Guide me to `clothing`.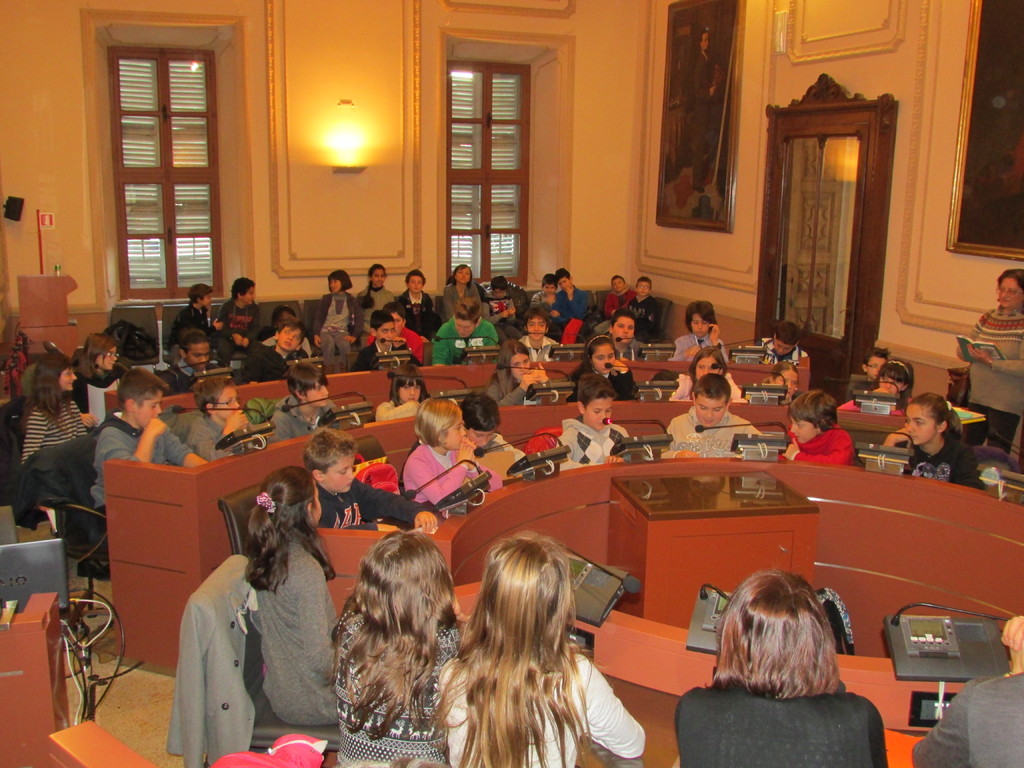
Guidance: [x1=755, y1=333, x2=805, y2=368].
